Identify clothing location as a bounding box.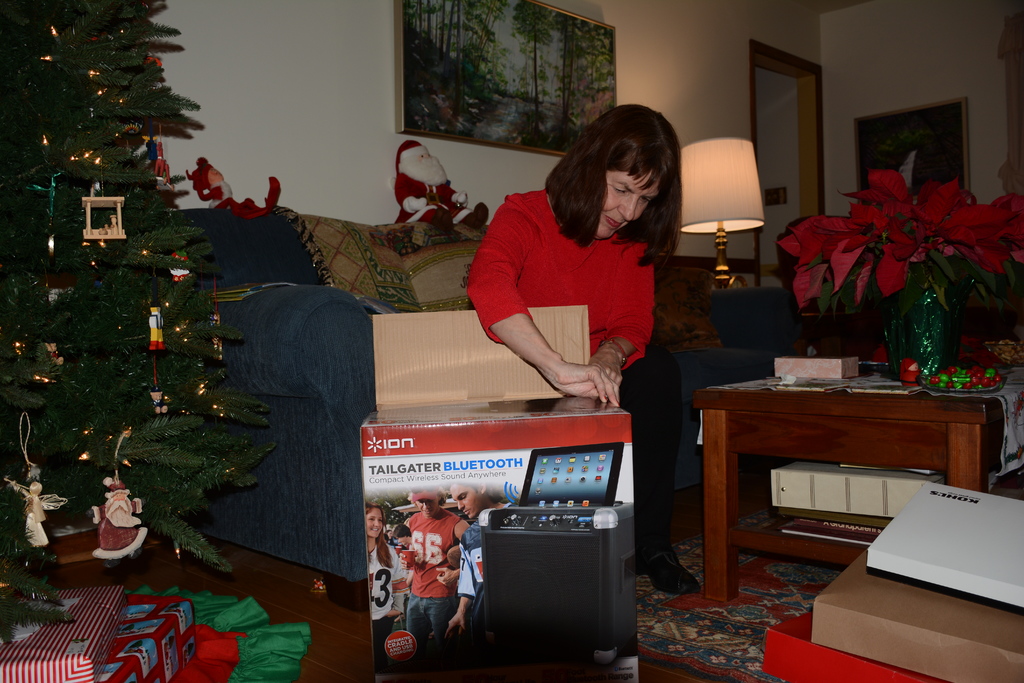
rect(89, 500, 152, 559).
